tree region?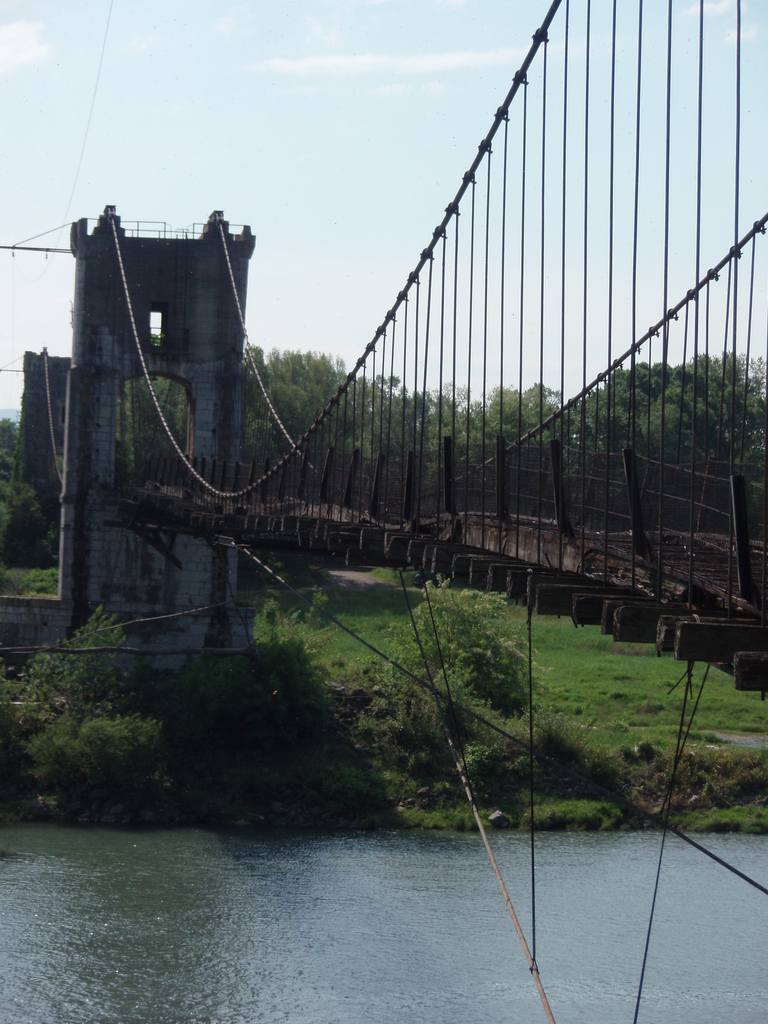
BBox(551, 360, 674, 535)
